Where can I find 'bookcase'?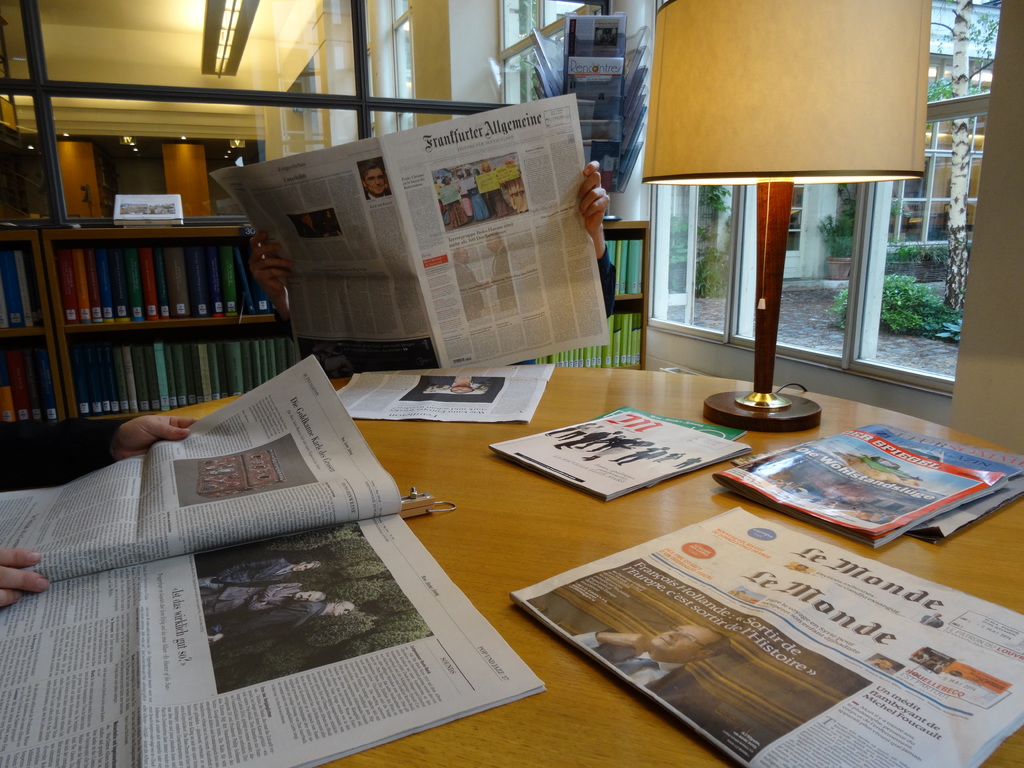
You can find it at left=0, top=228, right=69, bottom=437.
